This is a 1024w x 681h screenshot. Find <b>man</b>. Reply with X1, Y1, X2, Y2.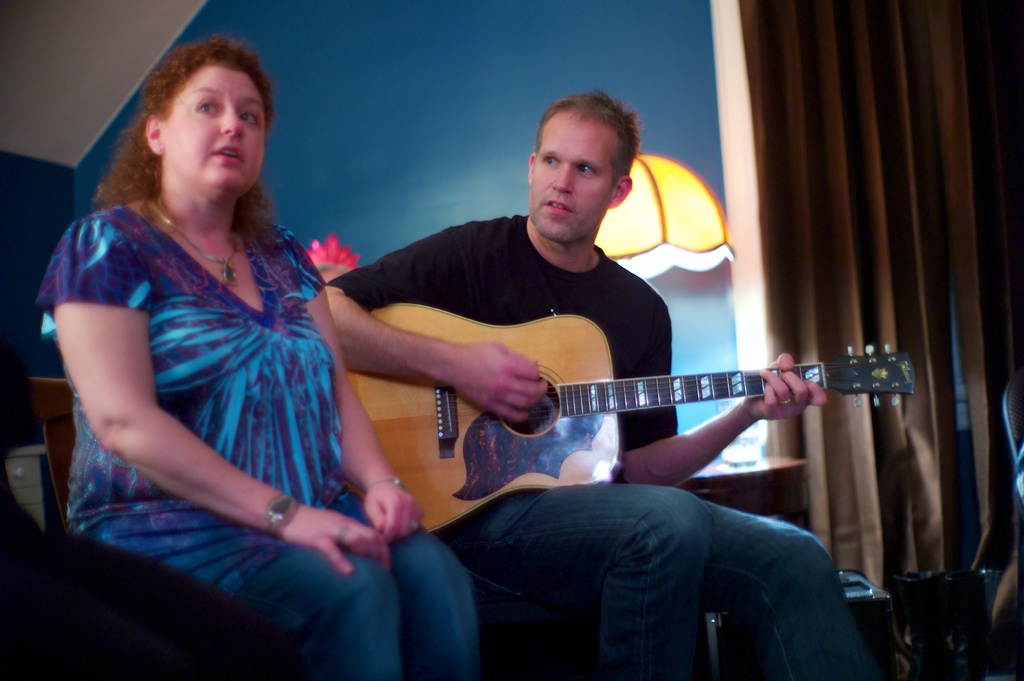
273, 112, 860, 611.
